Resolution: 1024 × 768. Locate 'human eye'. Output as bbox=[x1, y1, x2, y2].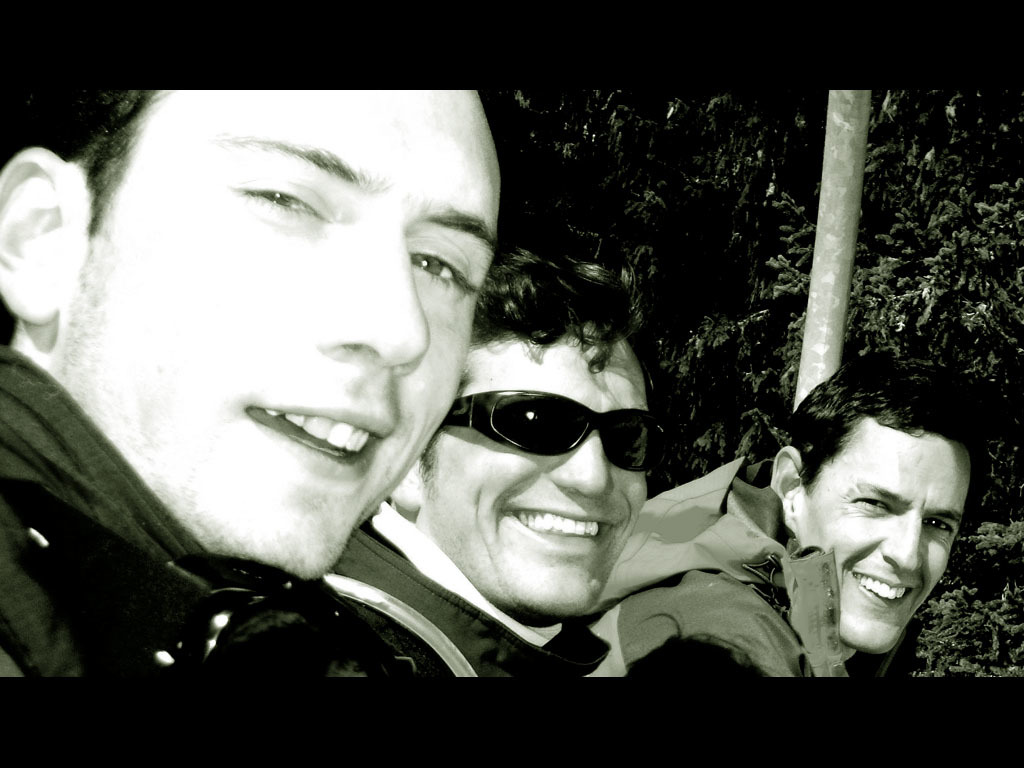
bbox=[211, 165, 319, 233].
